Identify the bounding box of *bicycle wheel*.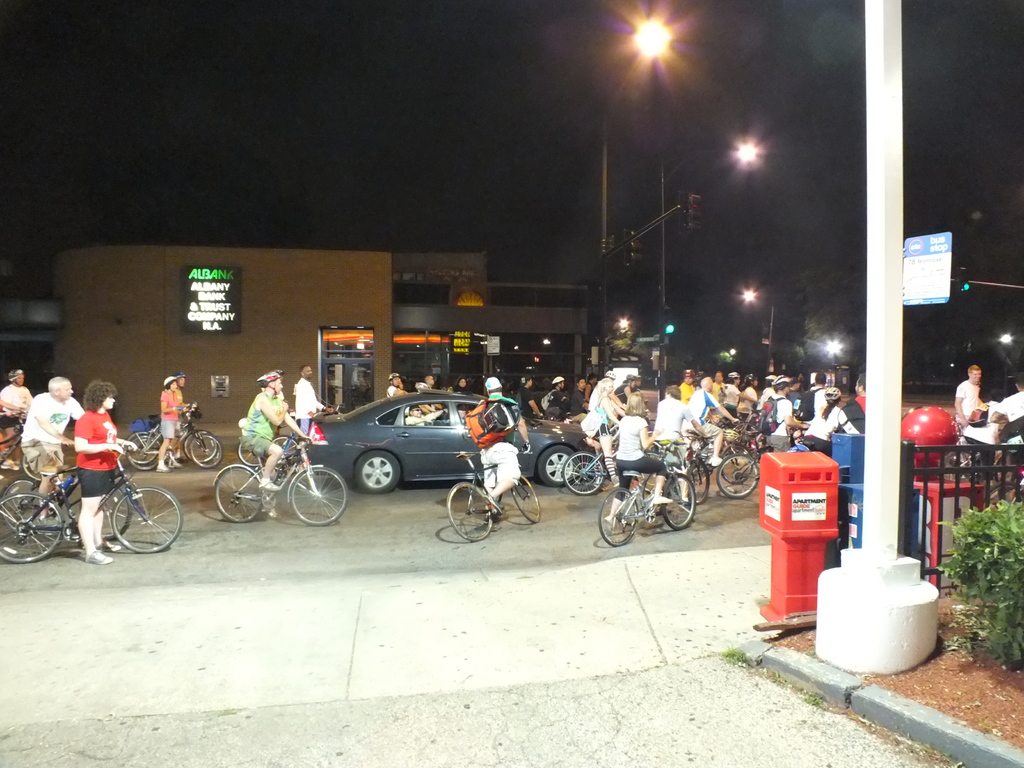
509 477 546 525.
